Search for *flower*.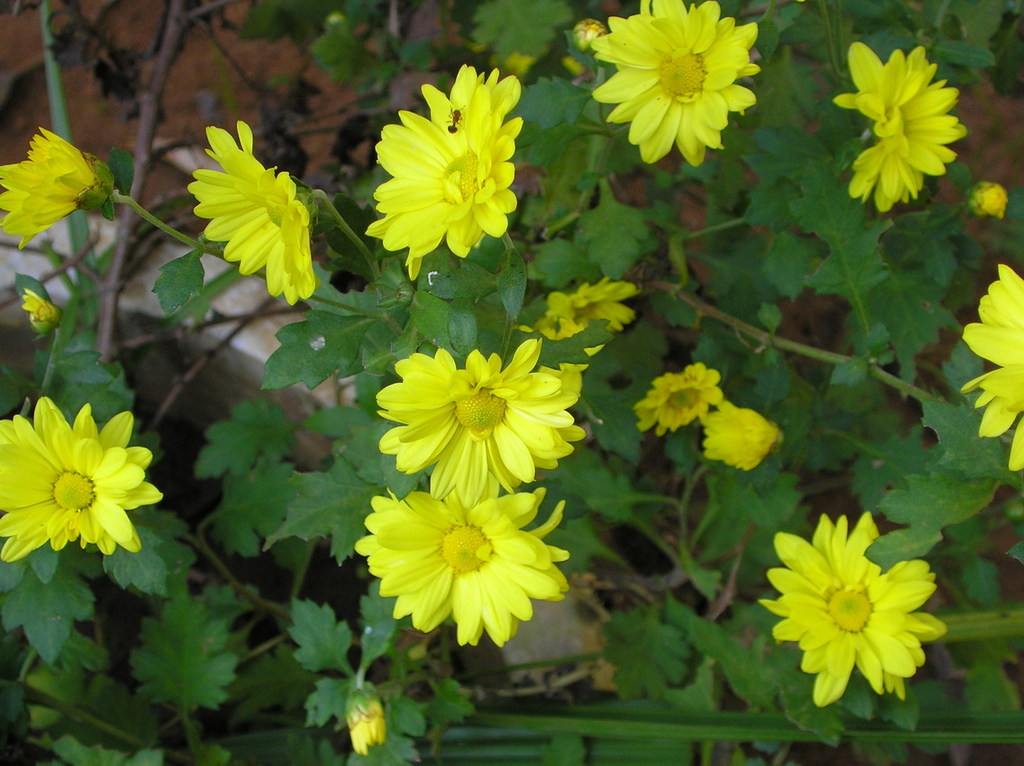
Found at pyautogui.locateOnScreen(344, 710, 392, 760).
